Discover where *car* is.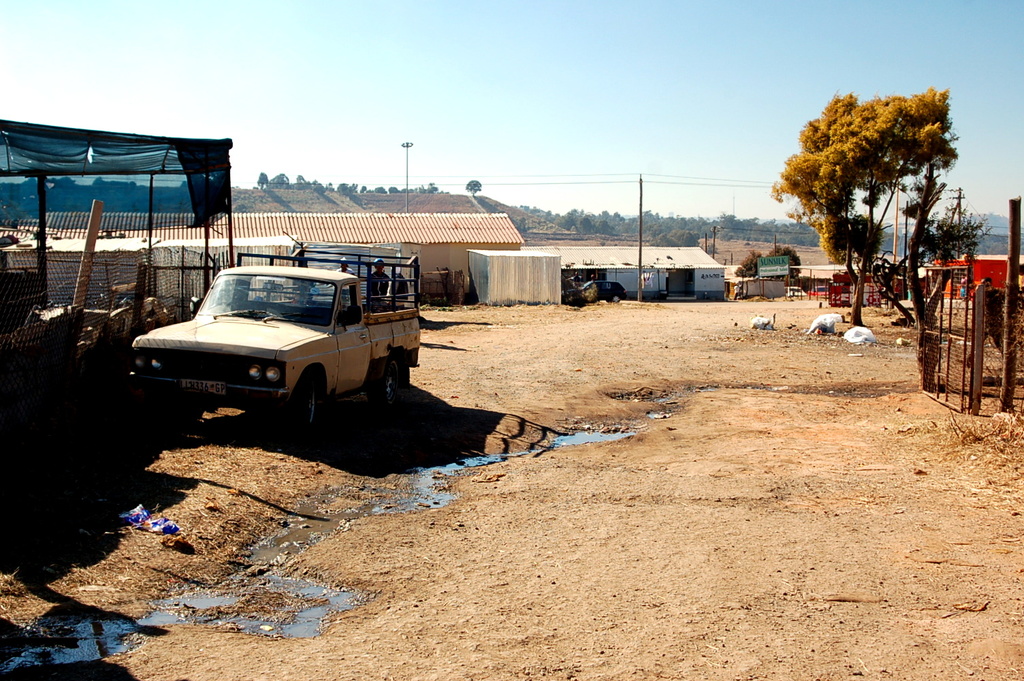
Discovered at {"left": 564, "top": 281, "right": 626, "bottom": 304}.
